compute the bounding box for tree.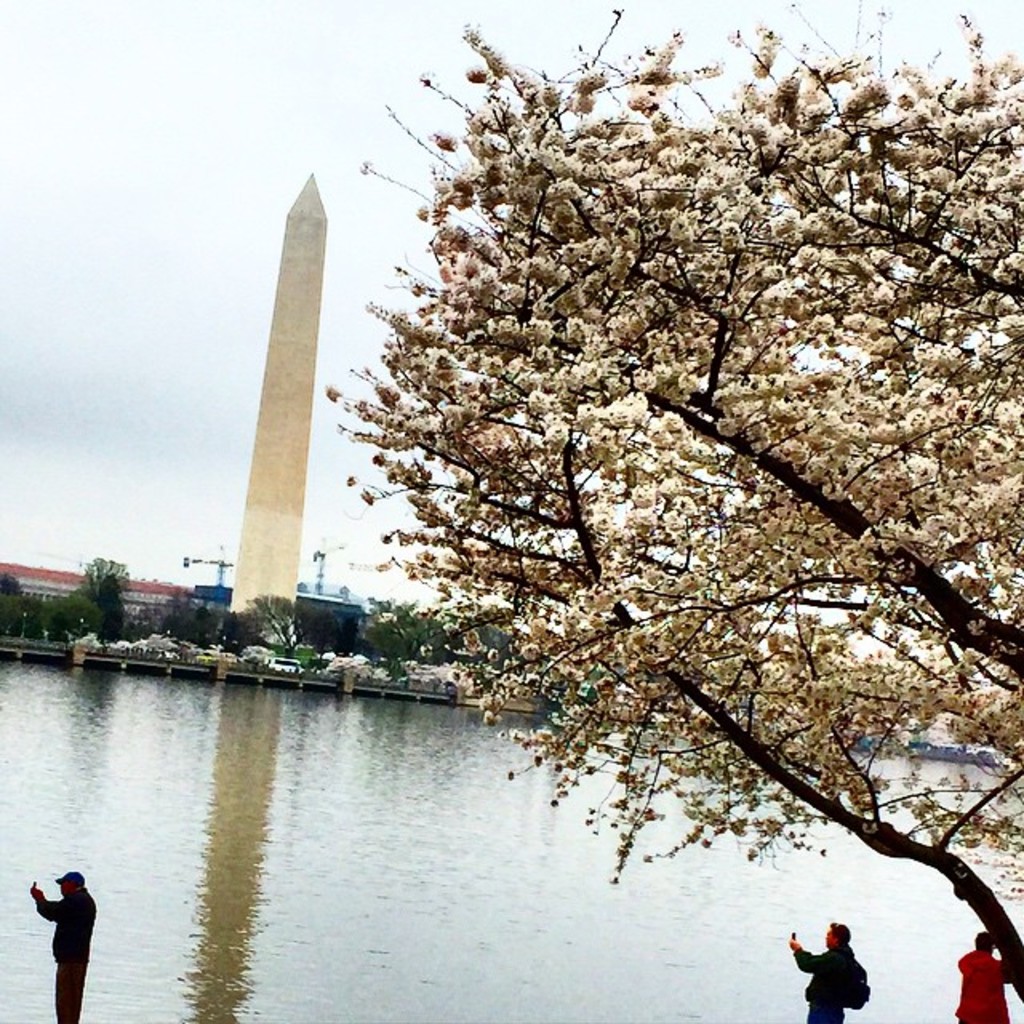
pyautogui.locateOnScreen(160, 603, 214, 648).
